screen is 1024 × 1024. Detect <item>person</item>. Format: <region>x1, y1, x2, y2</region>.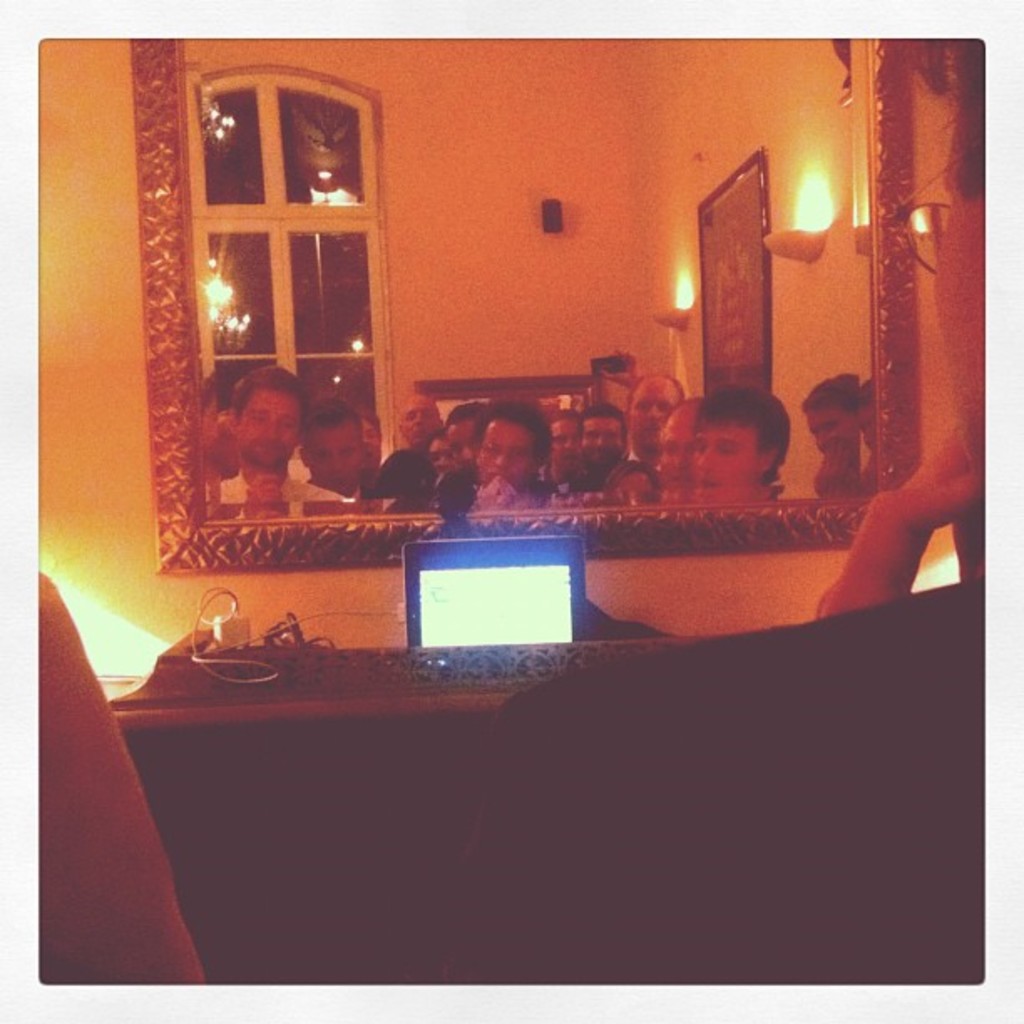
<region>805, 380, 852, 509</region>.
